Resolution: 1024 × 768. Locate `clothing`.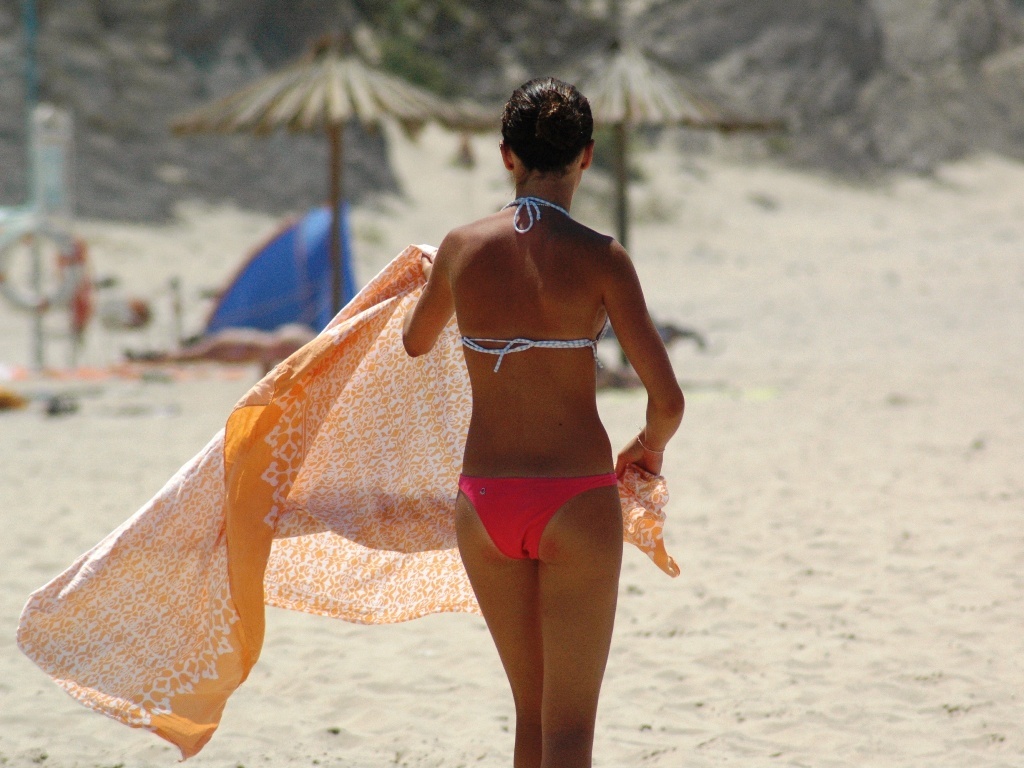
box(130, 161, 660, 706).
